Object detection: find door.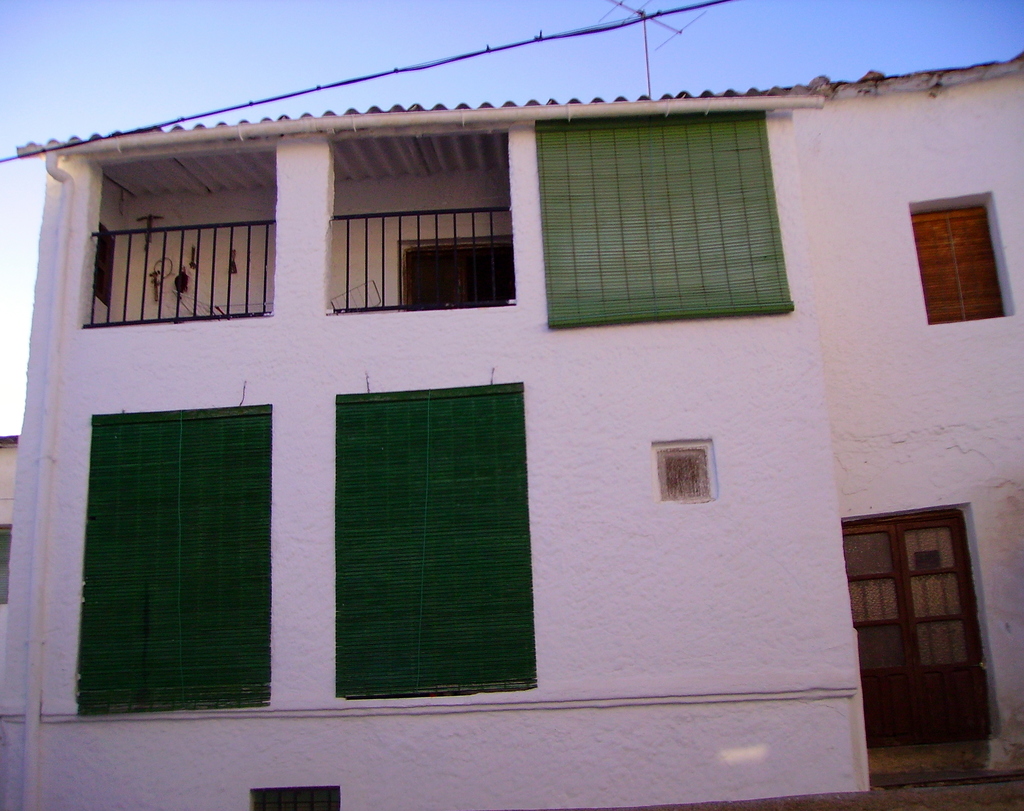
[x1=856, y1=509, x2=1002, y2=778].
